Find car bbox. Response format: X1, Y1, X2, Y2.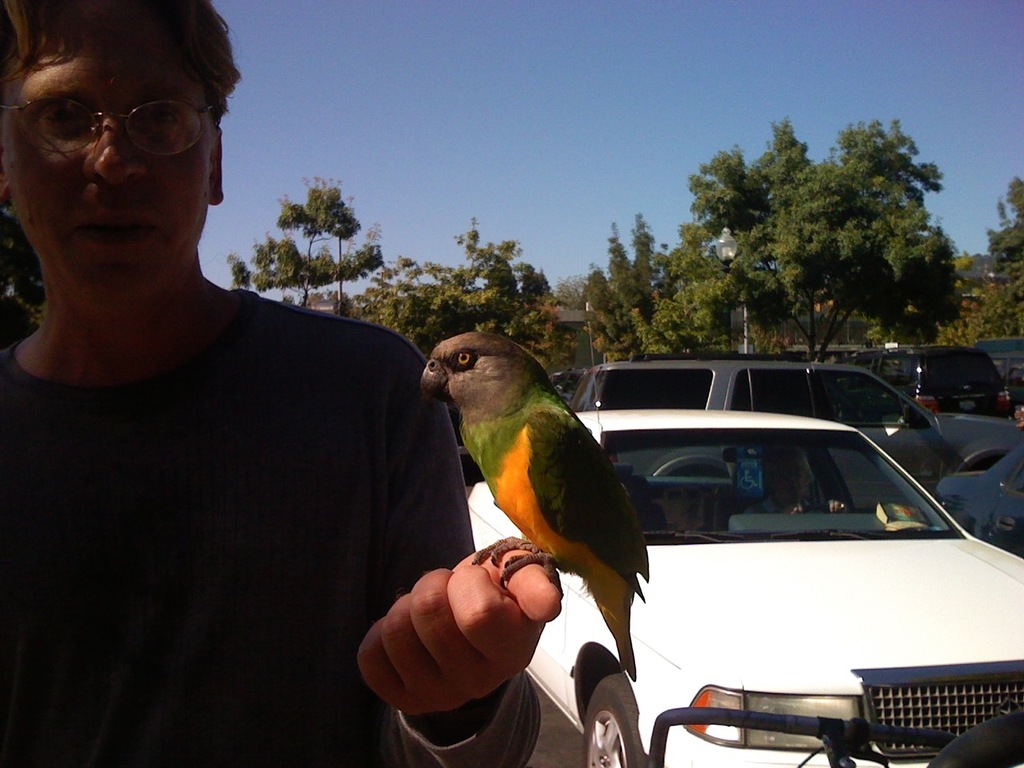
828, 342, 1006, 426.
